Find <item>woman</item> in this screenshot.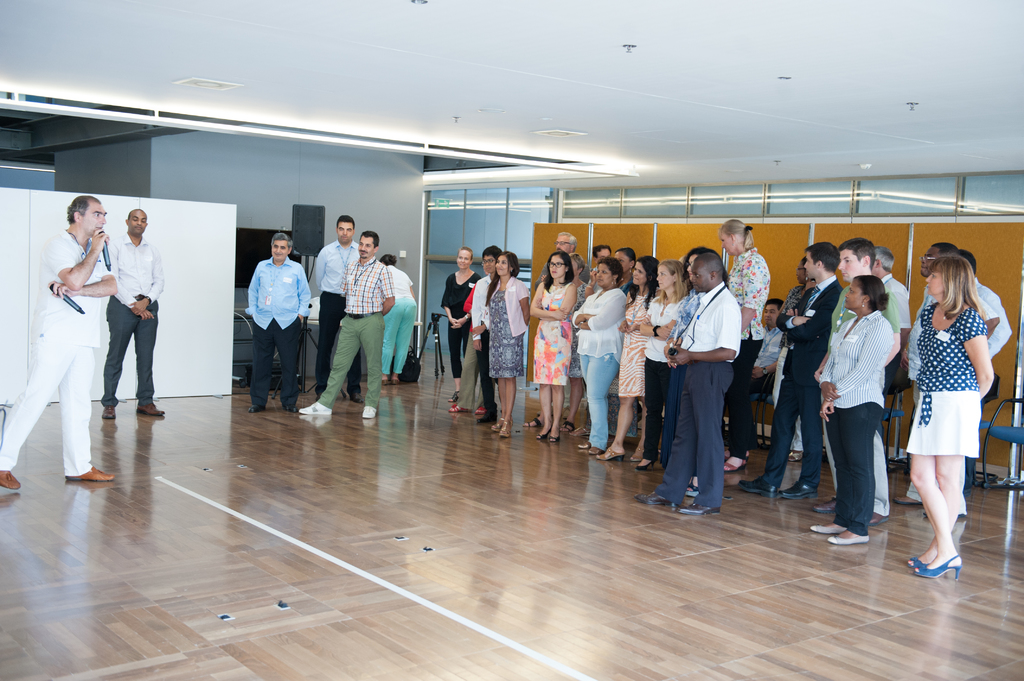
The bounding box for <item>woman</item> is left=598, top=256, right=662, bottom=462.
